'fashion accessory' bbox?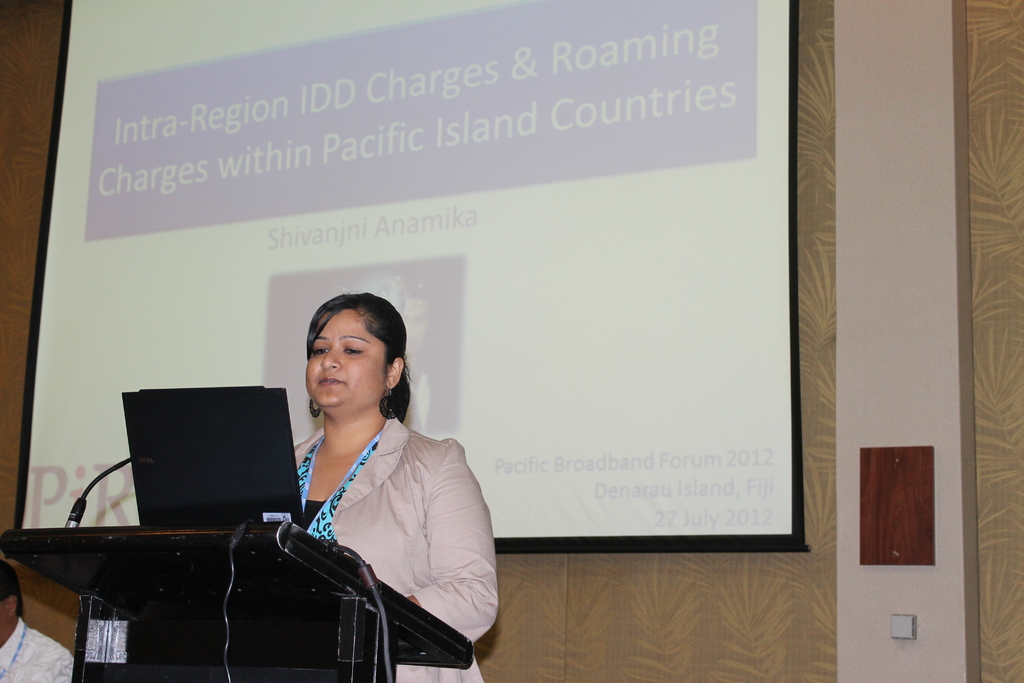
select_region(378, 384, 402, 418)
